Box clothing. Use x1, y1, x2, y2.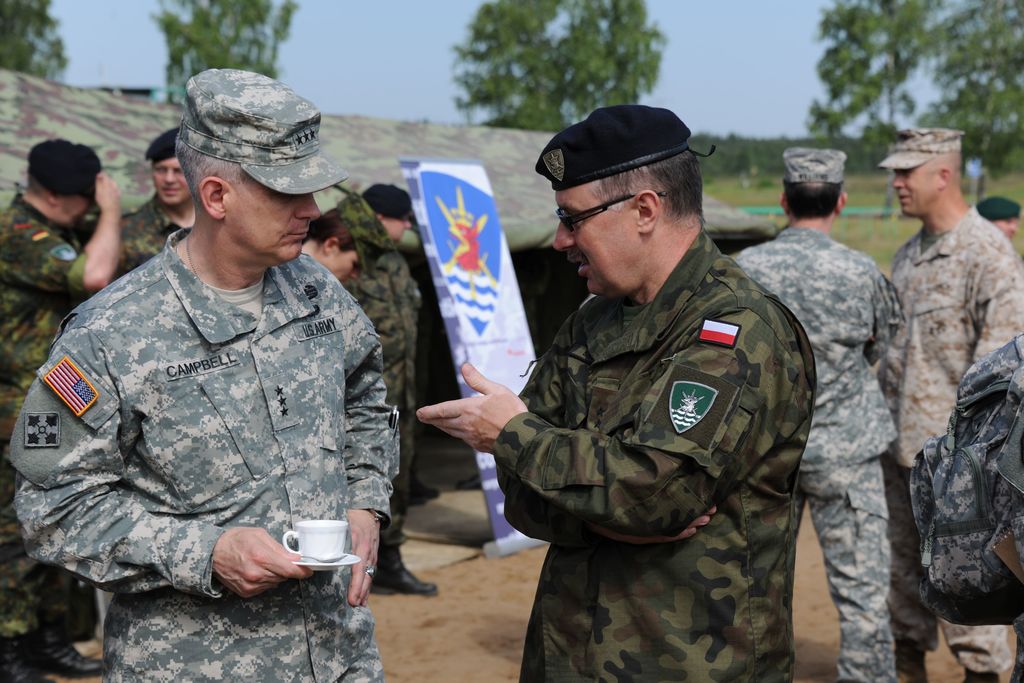
732, 224, 899, 682.
